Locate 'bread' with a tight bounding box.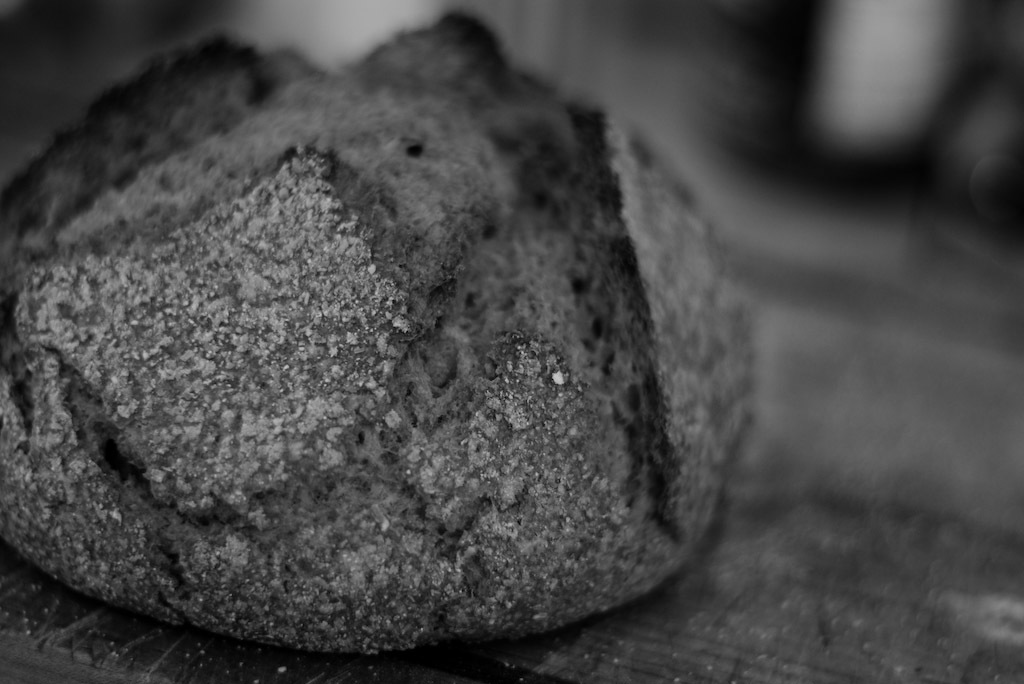
[left=0, top=17, right=759, bottom=655].
